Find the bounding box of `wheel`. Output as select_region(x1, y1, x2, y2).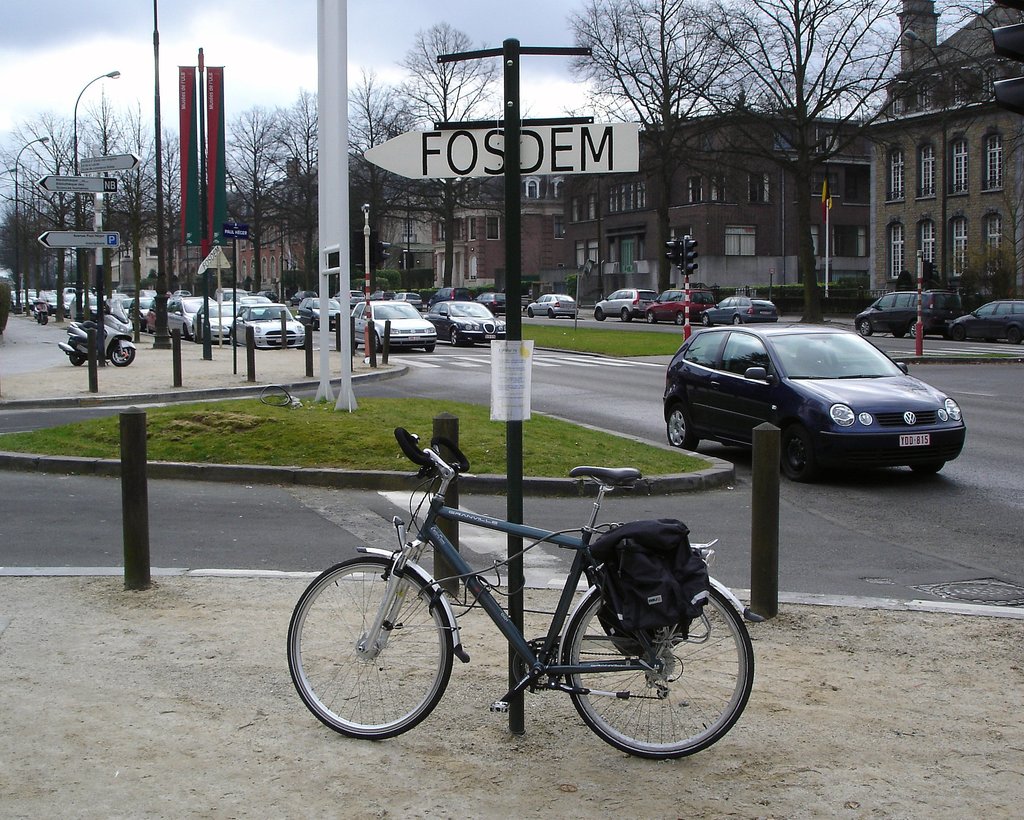
select_region(856, 317, 874, 337).
